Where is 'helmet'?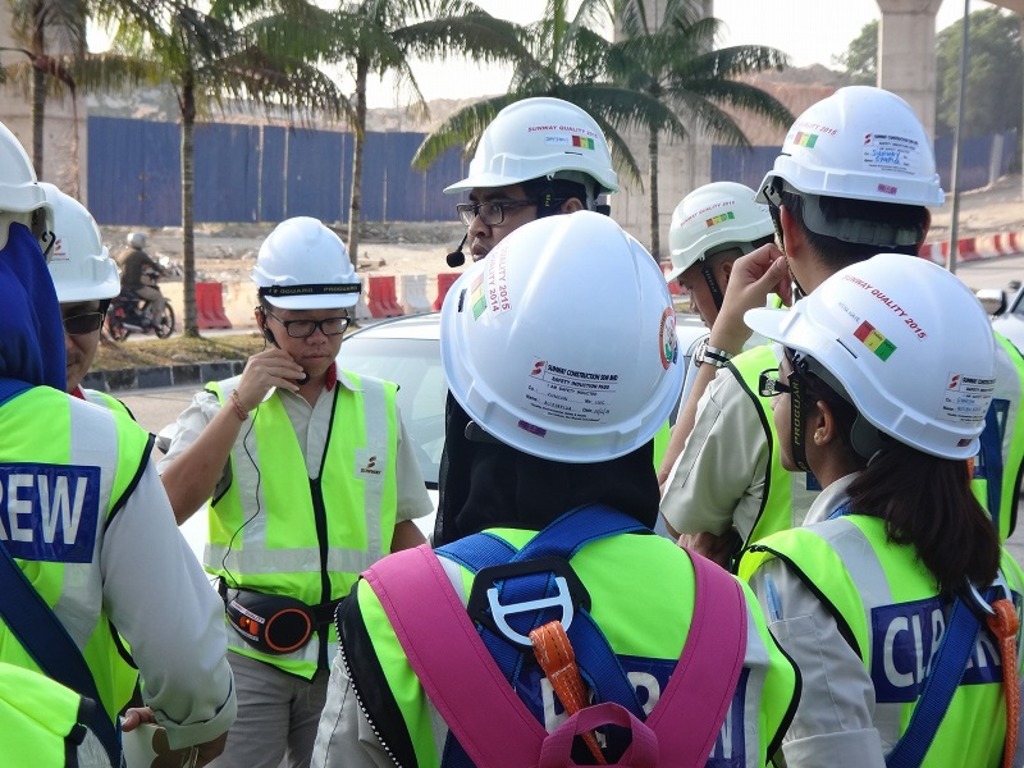
x1=664 y1=179 x2=780 y2=315.
